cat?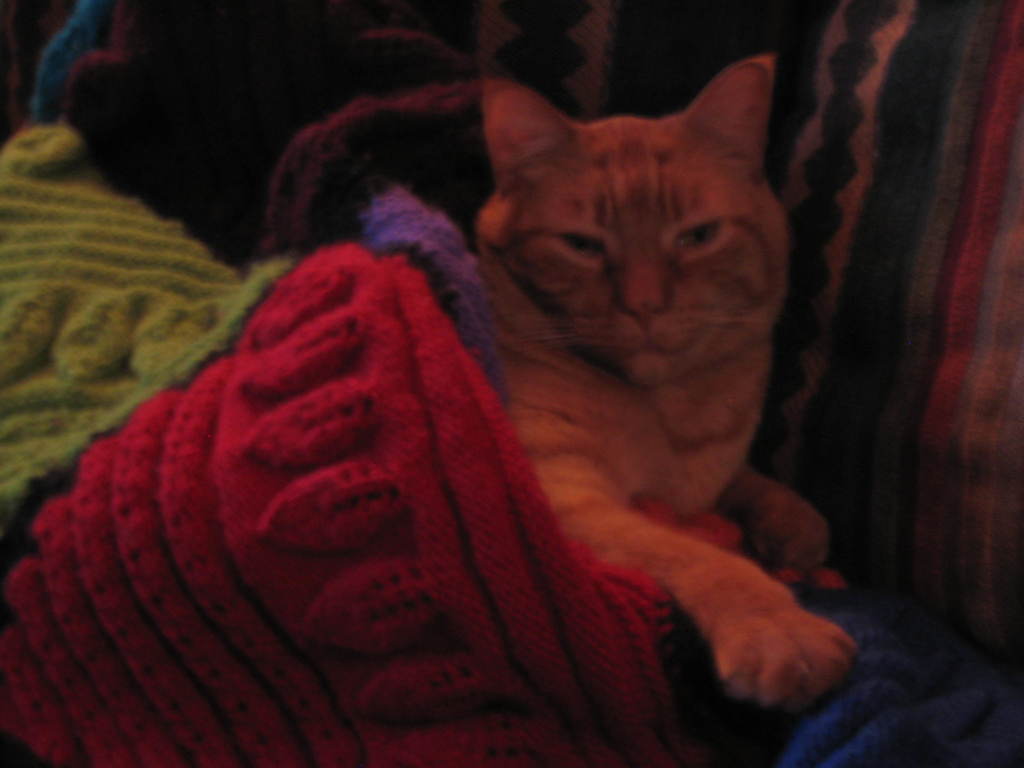
locate(461, 49, 865, 706)
